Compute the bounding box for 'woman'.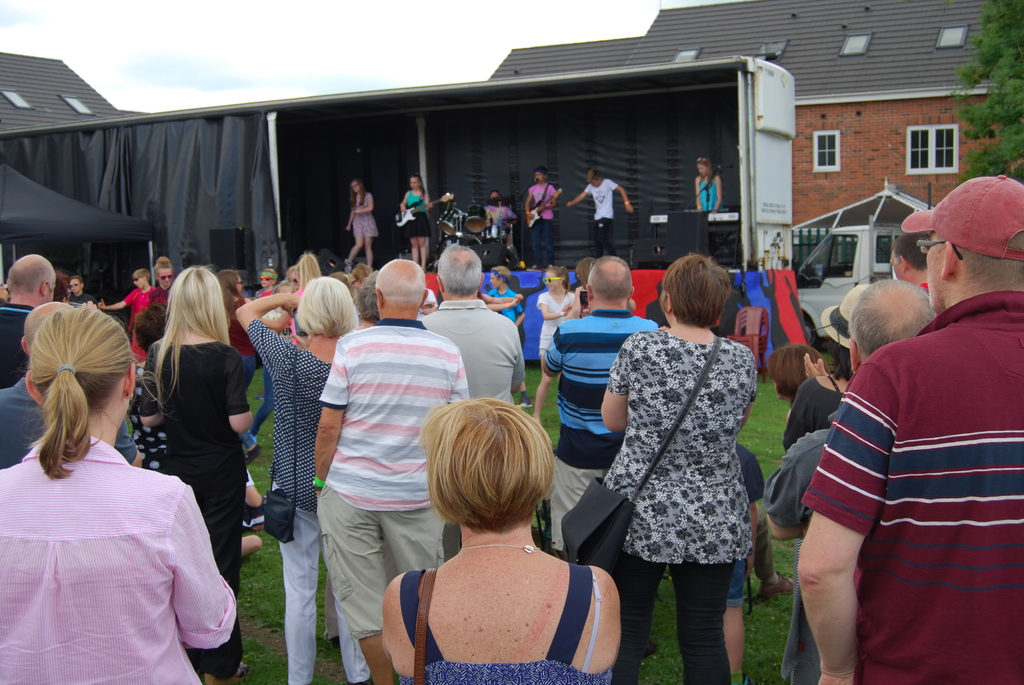
[x1=598, y1=256, x2=762, y2=684].
